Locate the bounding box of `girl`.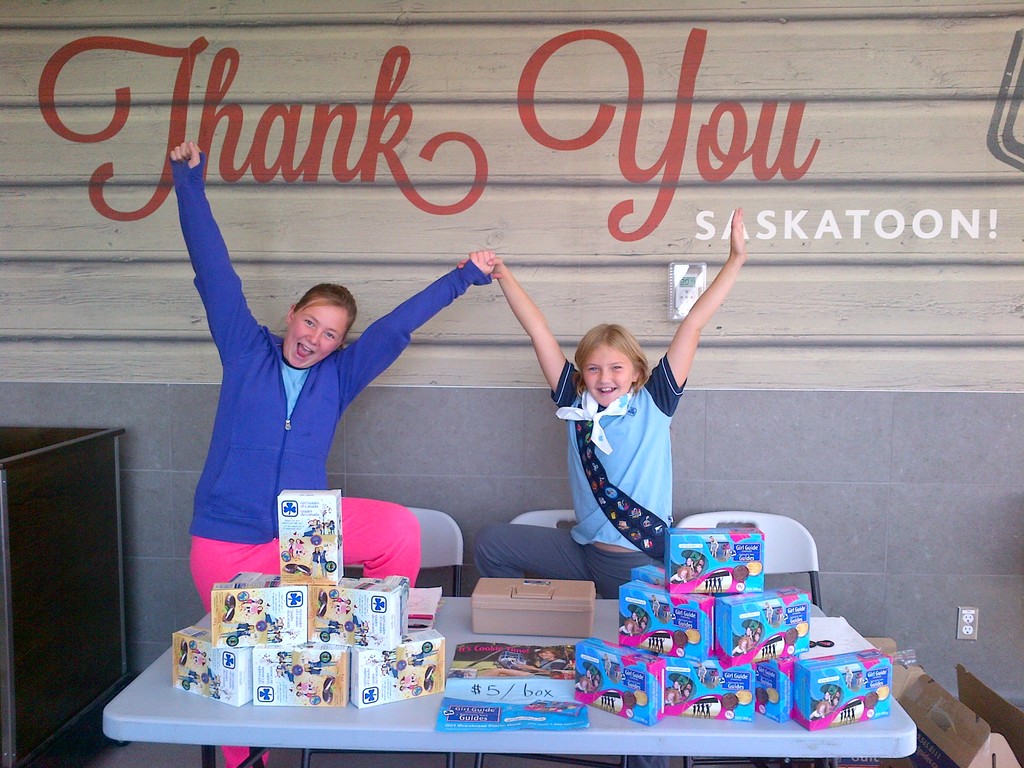
Bounding box: [x1=167, y1=143, x2=495, y2=767].
